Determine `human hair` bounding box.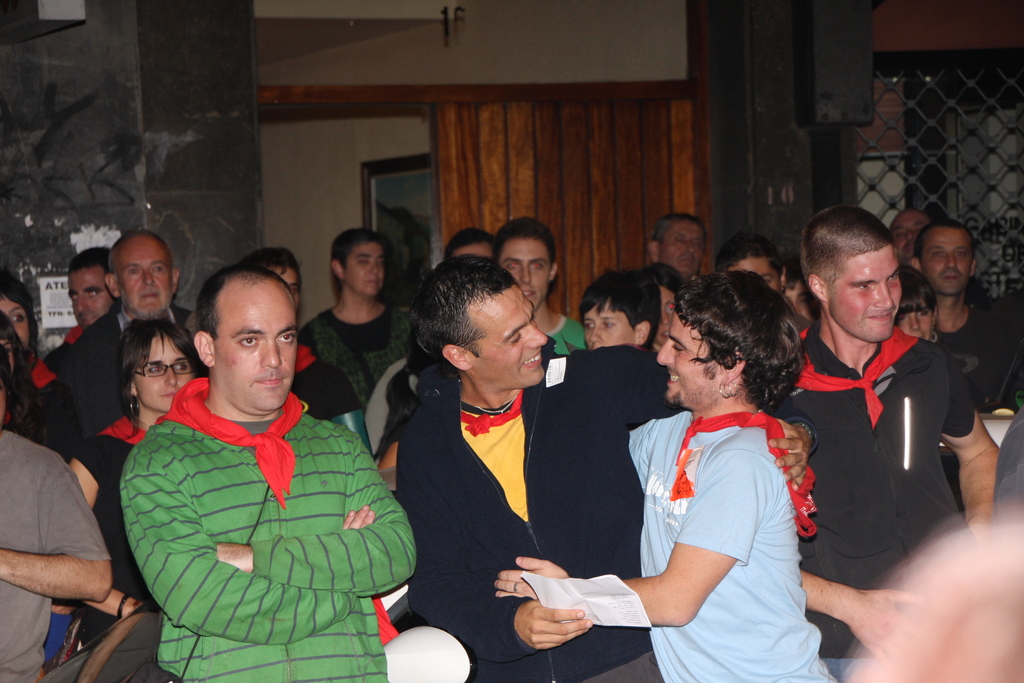
Determined: crop(237, 245, 301, 282).
